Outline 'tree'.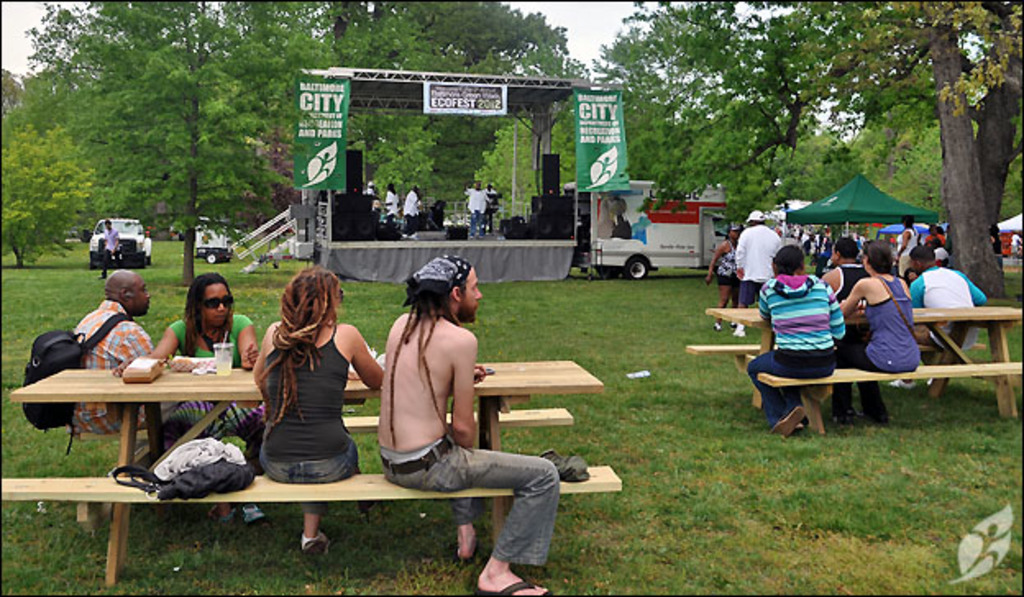
Outline: bbox=(812, 0, 1022, 313).
